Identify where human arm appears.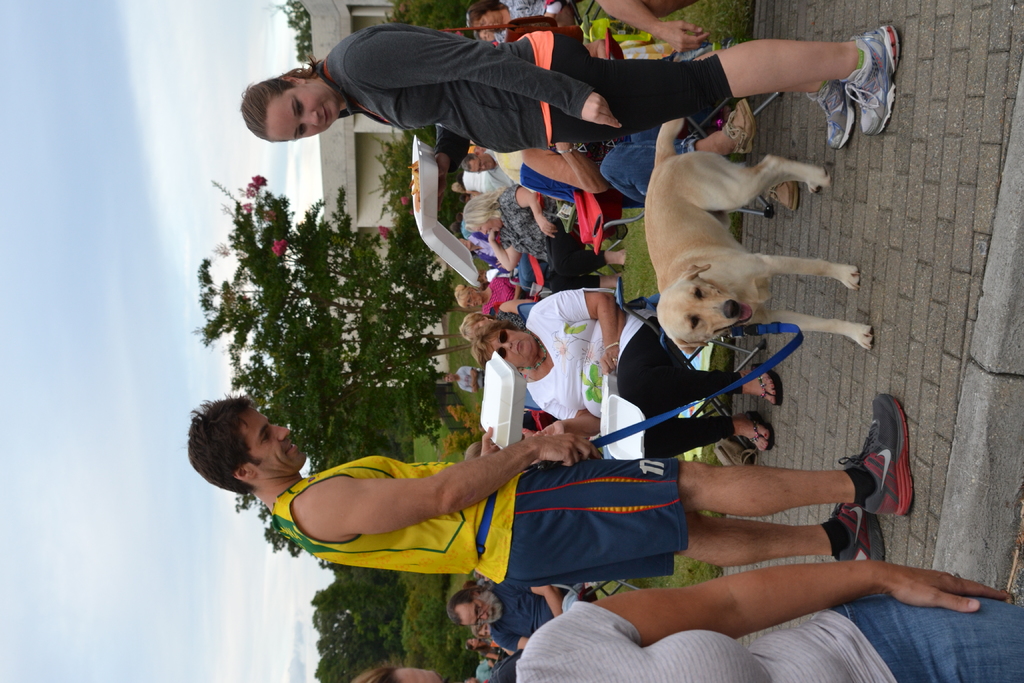
Appears at box(541, 562, 1010, 650).
